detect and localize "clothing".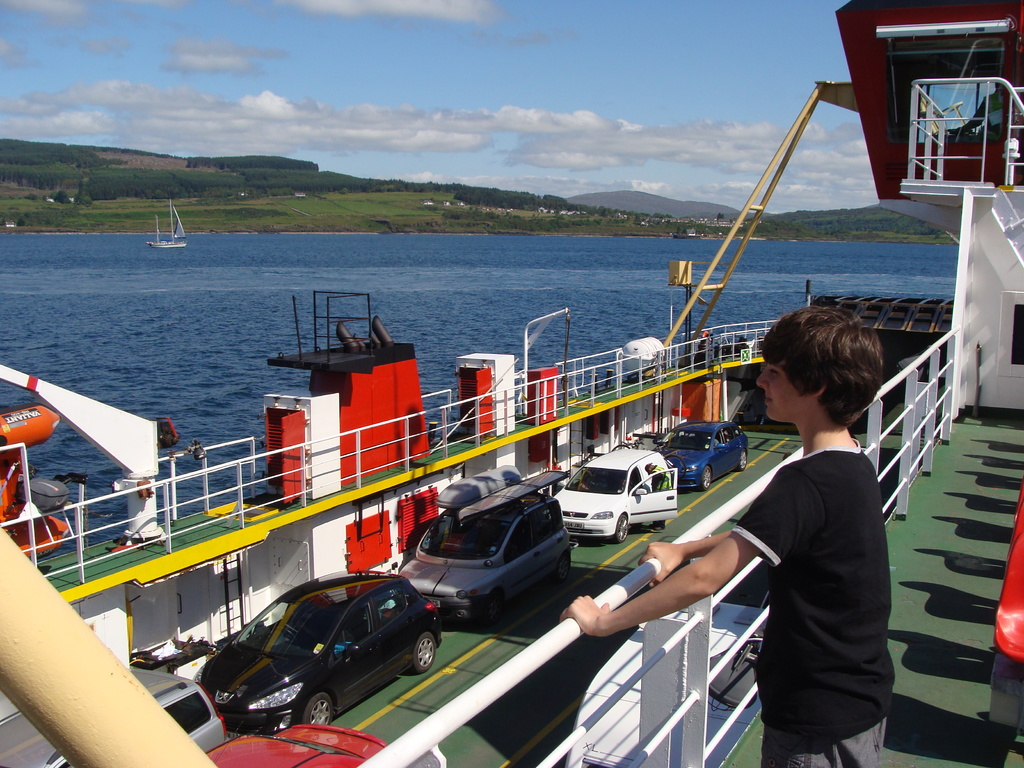
Localized at {"x1": 737, "y1": 449, "x2": 891, "y2": 767}.
